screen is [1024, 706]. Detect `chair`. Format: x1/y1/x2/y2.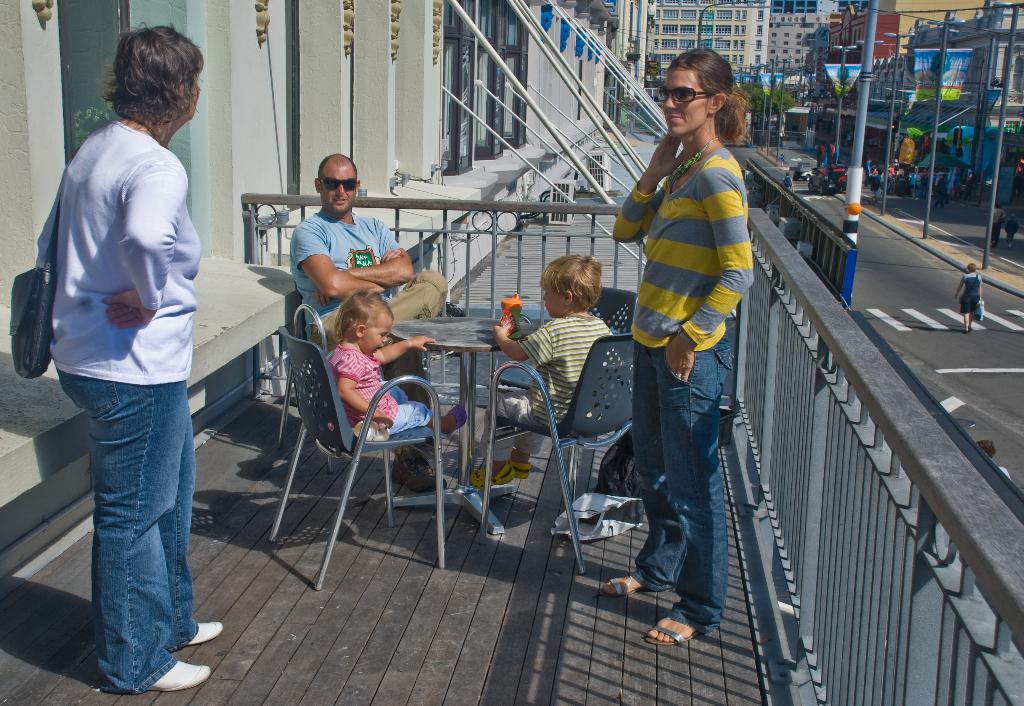
296/287/307/333.
